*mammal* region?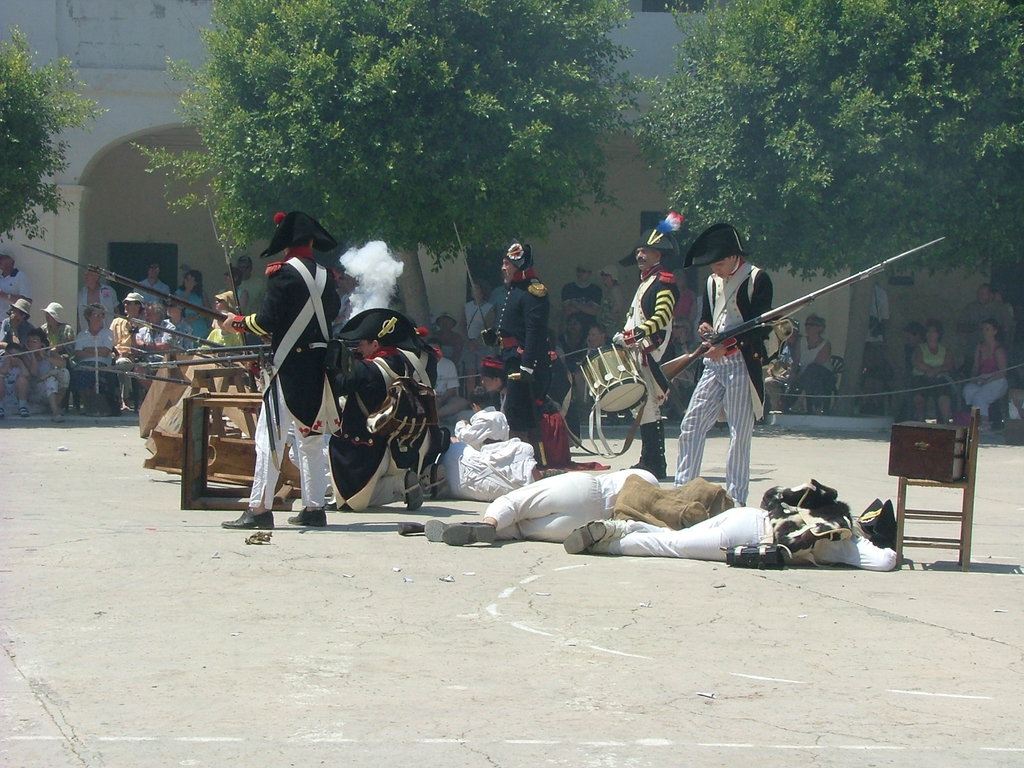
[x1=781, y1=314, x2=837, y2=410]
